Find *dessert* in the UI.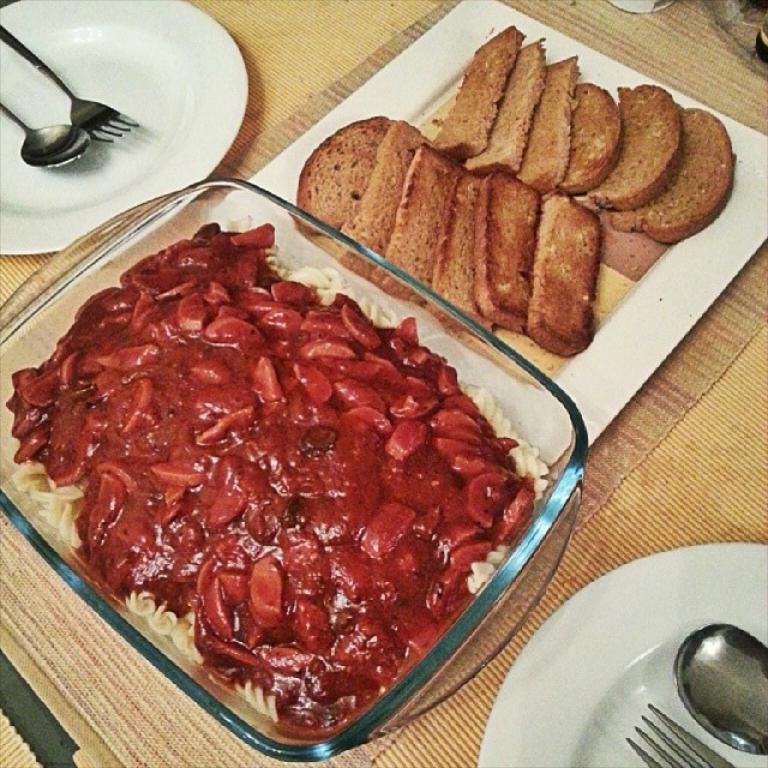
UI element at x1=463 y1=30 x2=520 y2=146.
